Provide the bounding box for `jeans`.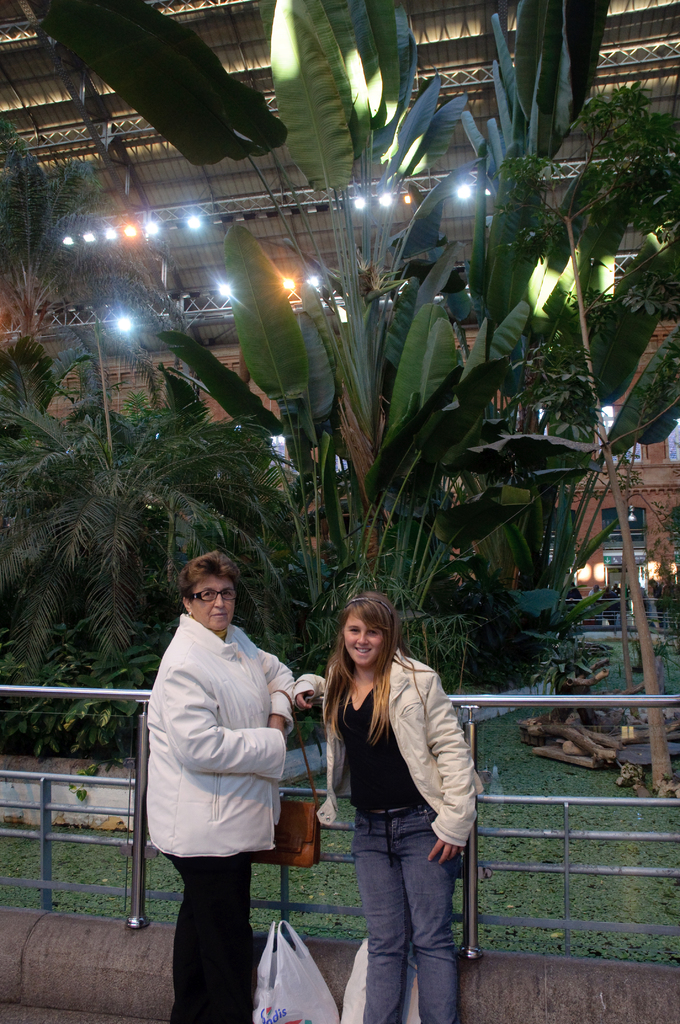
349 798 462 1023.
